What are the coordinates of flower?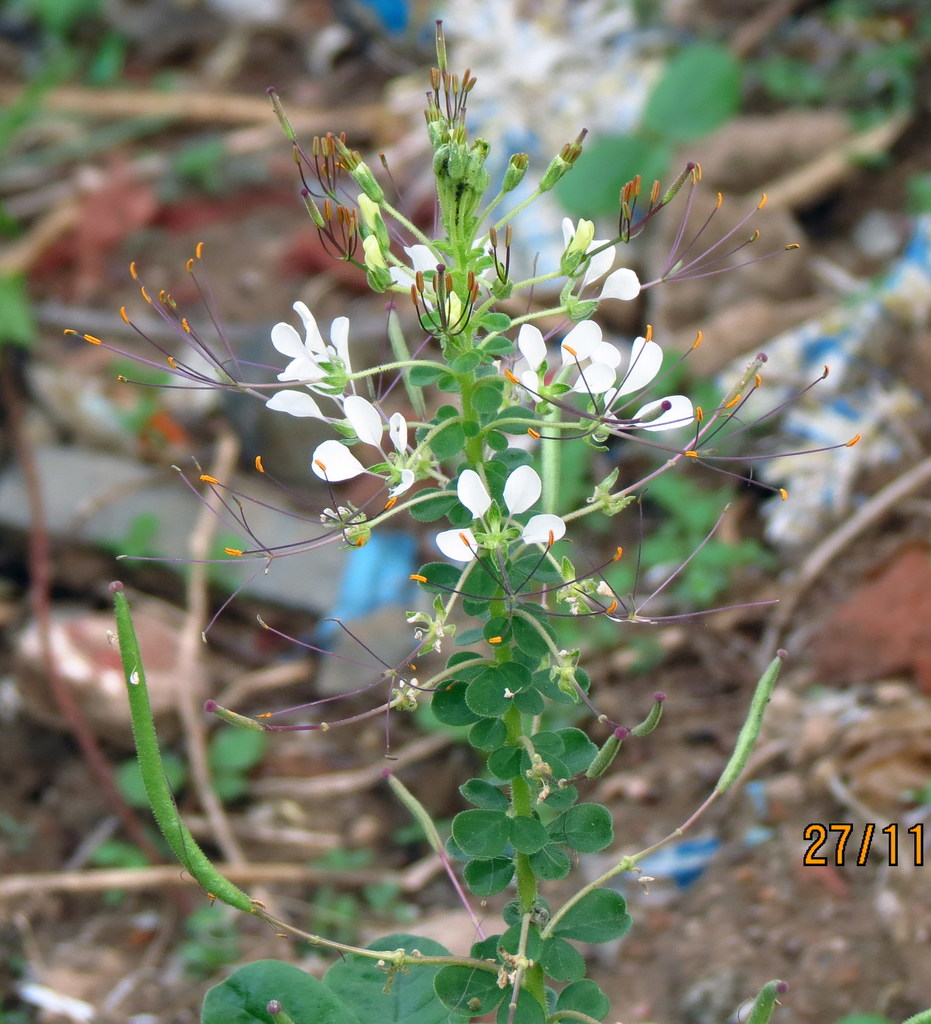
x1=560 y1=214 x2=612 y2=286.
